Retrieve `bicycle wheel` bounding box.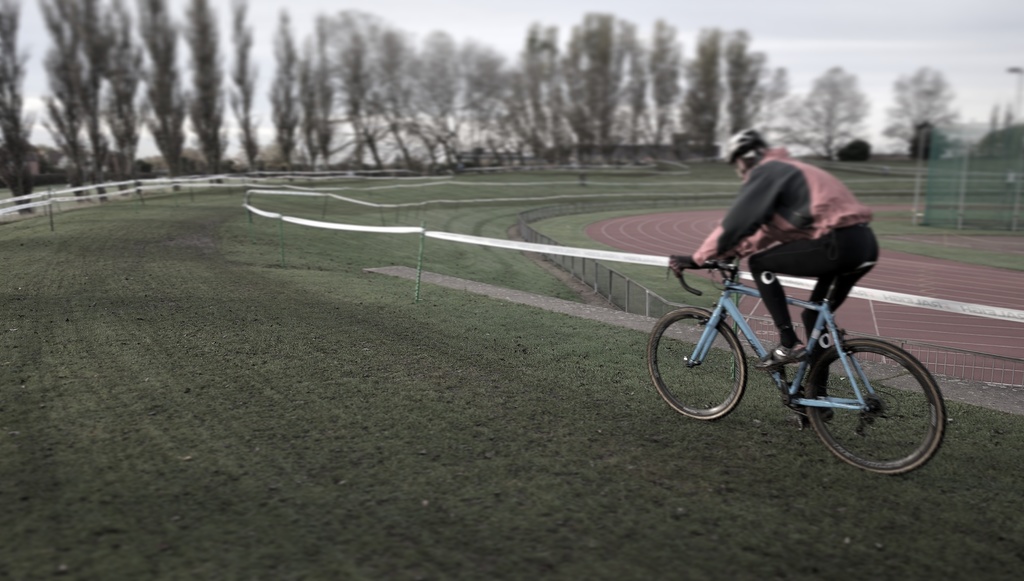
Bounding box: bbox=(795, 333, 947, 475).
